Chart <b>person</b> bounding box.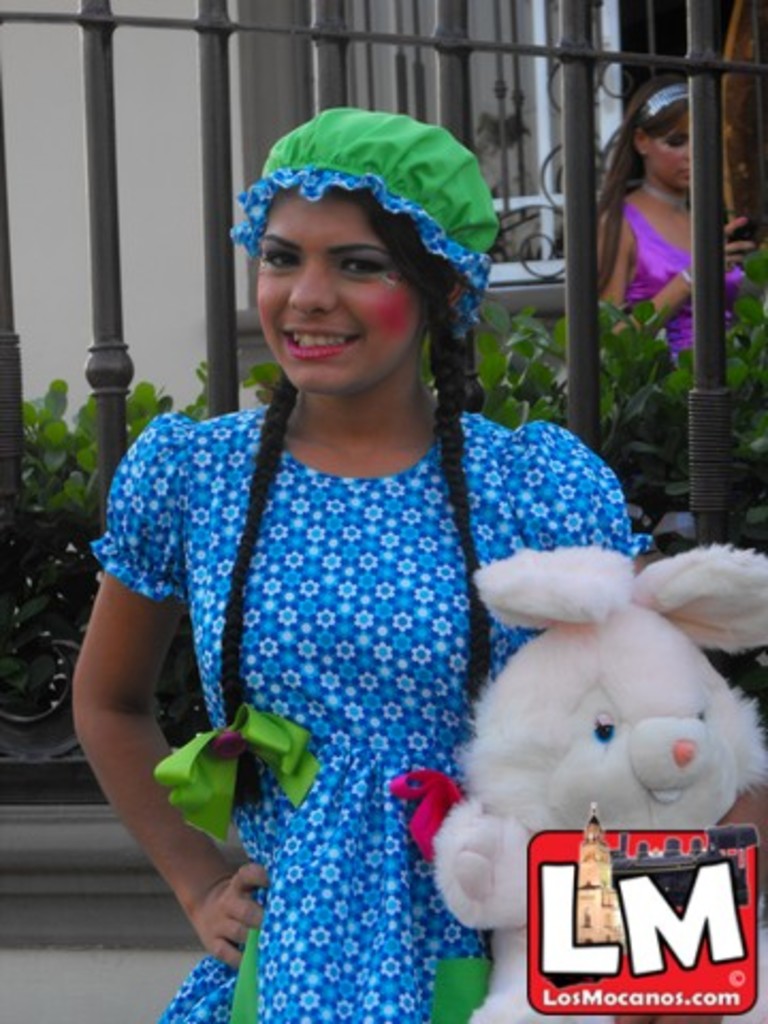
Charted: (94,81,657,1001).
